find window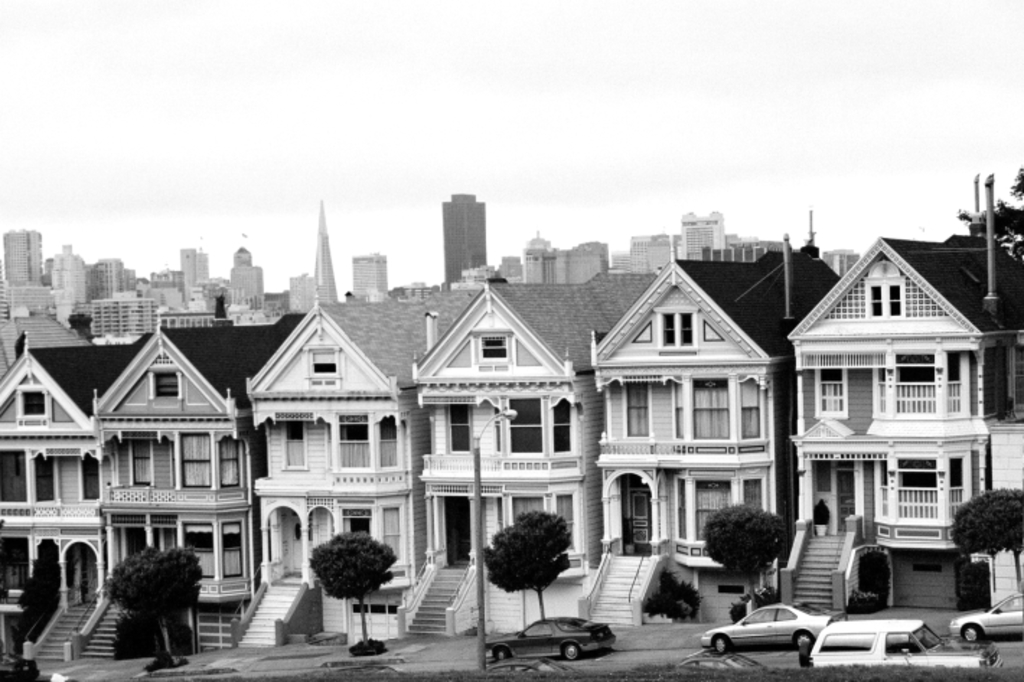
819/371/847/414
